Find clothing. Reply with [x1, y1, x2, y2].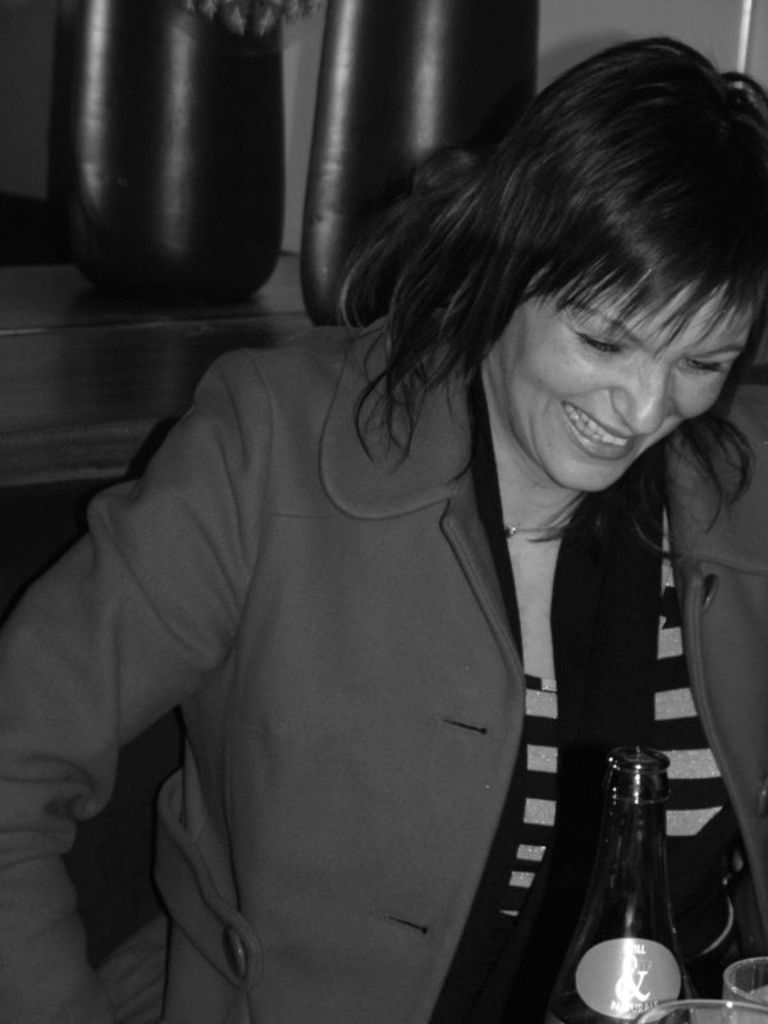
[0, 321, 767, 1023].
